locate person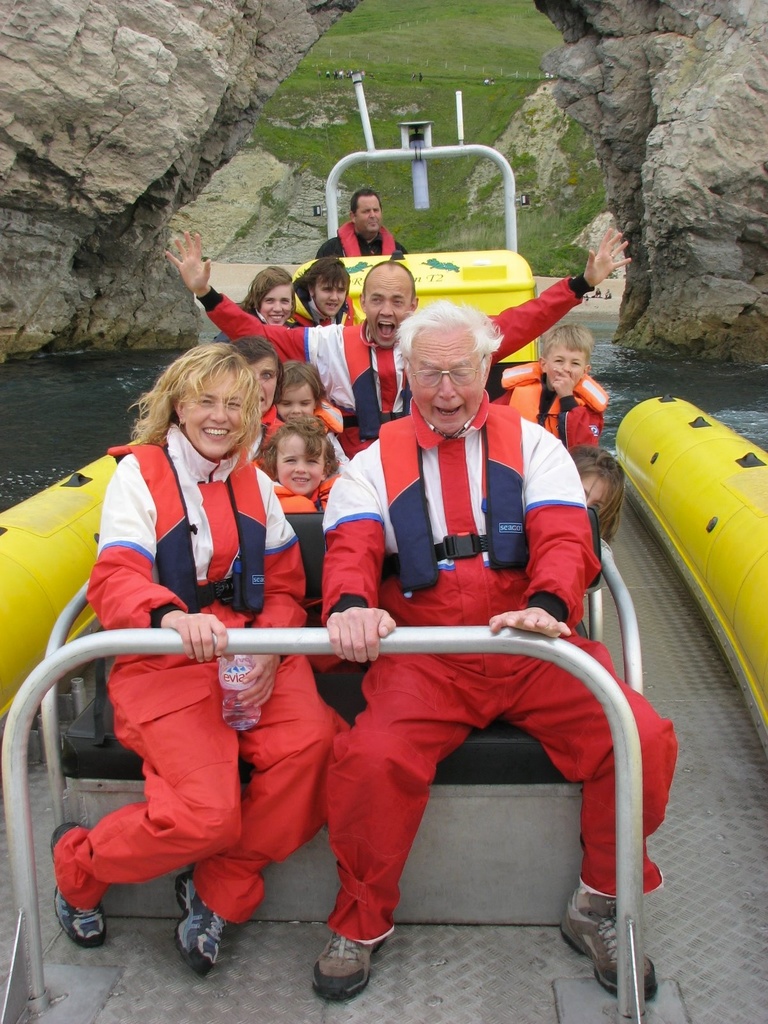
box(244, 339, 283, 424)
